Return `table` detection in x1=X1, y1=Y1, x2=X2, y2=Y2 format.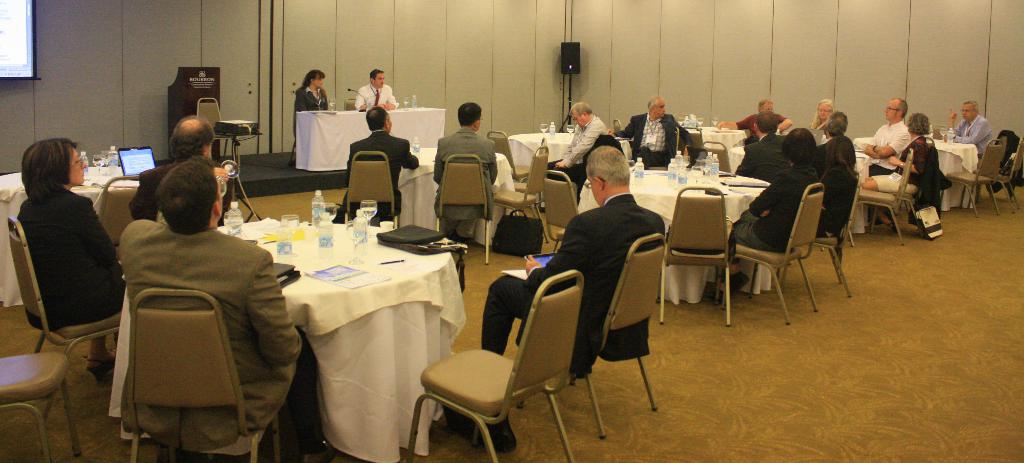
x1=574, y1=171, x2=771, y2=302.
